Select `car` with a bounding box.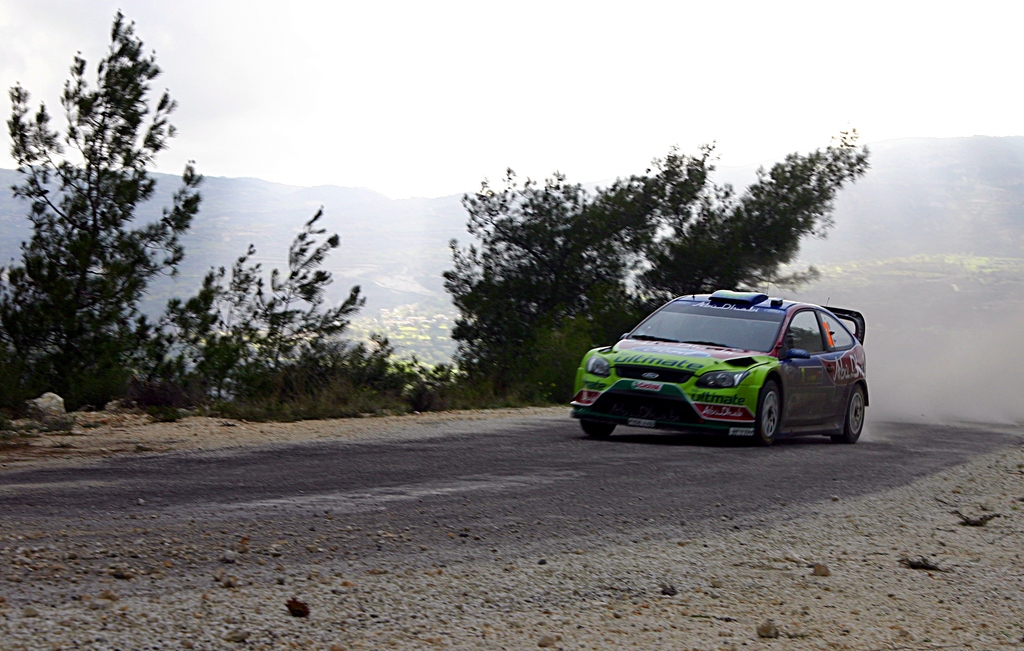
l=572, t=290, r=871, b=442.
